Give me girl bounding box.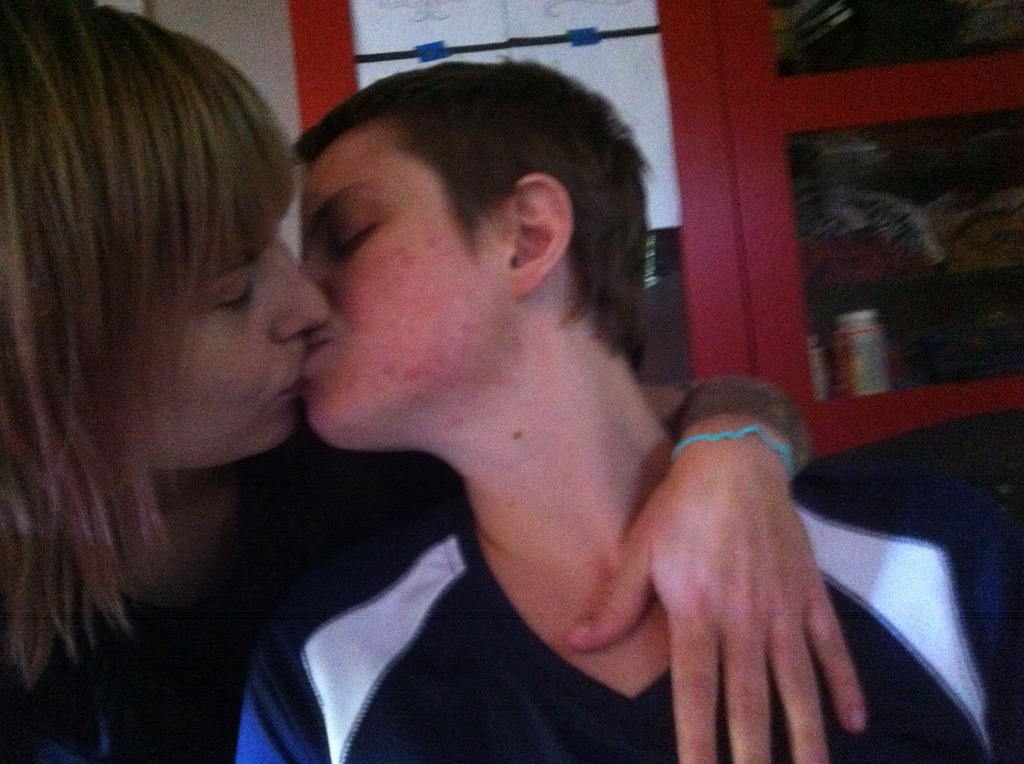
(0,0,872,763).
